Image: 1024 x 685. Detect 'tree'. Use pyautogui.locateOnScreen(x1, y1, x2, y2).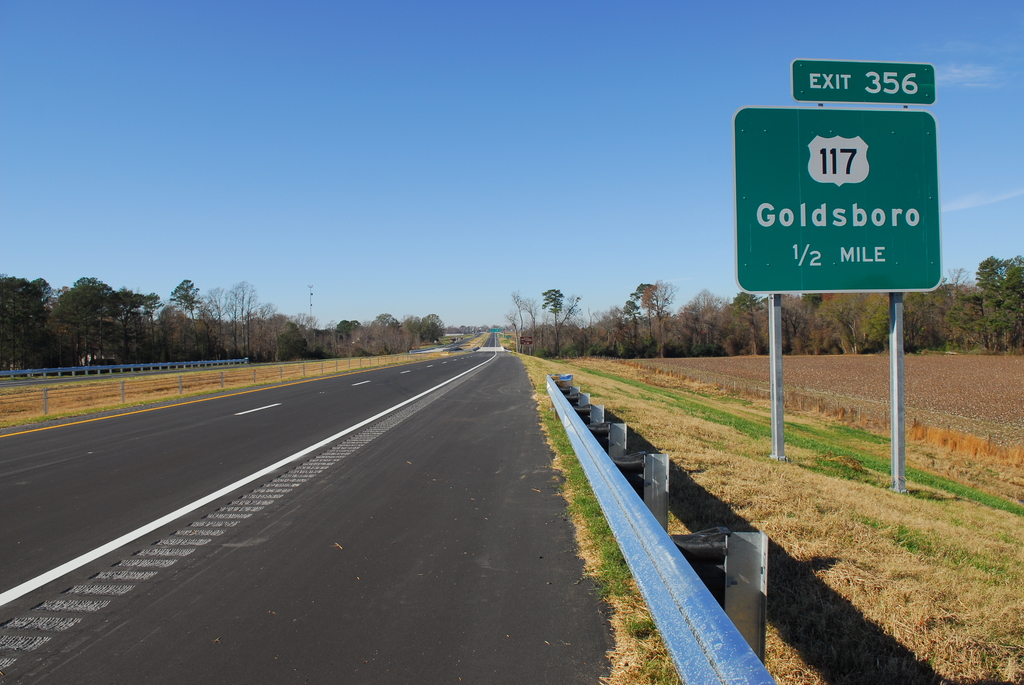
pyautogui.locateOnScreen(632, 277, 675, 362).
